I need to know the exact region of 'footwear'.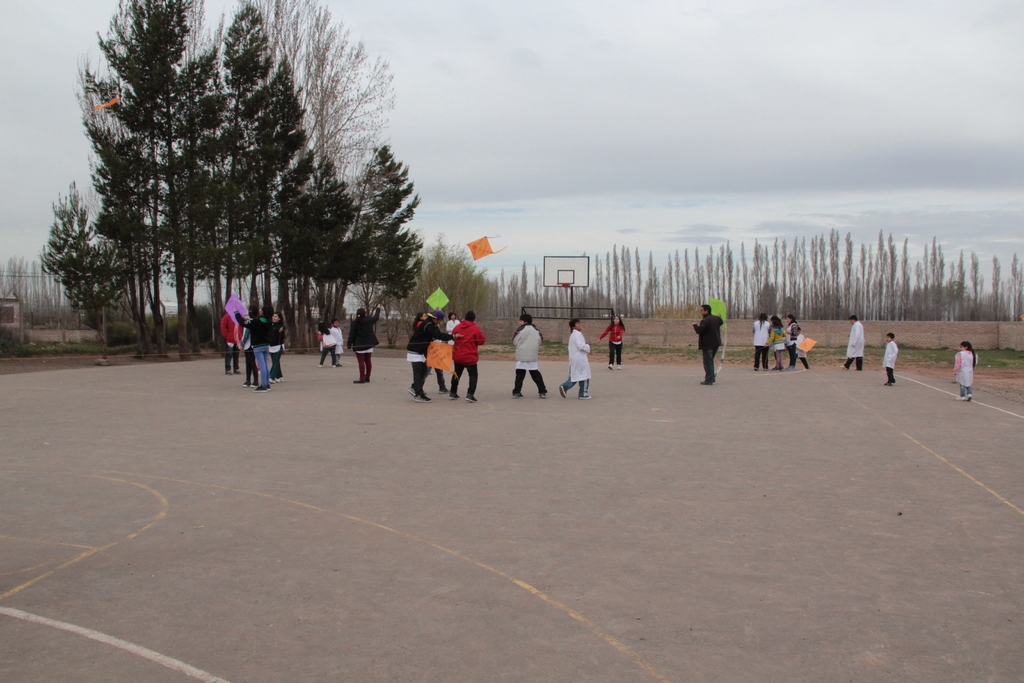
Region: x1=701 y1=381 x2=714 y2=384.
